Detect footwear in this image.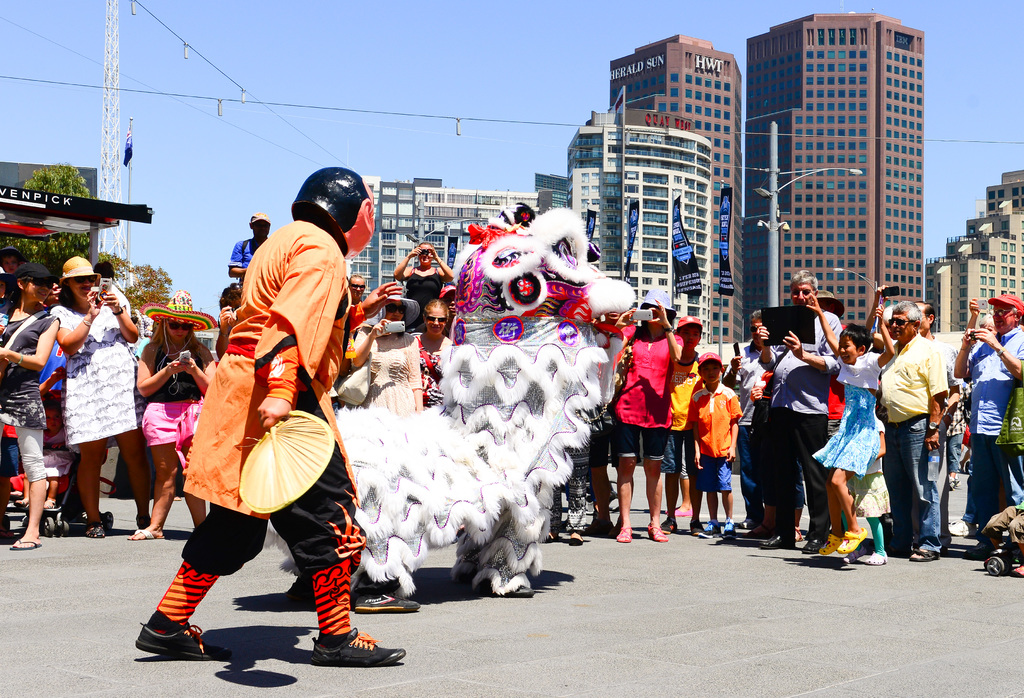
Detection: locate(8, 538, 42, 551).
